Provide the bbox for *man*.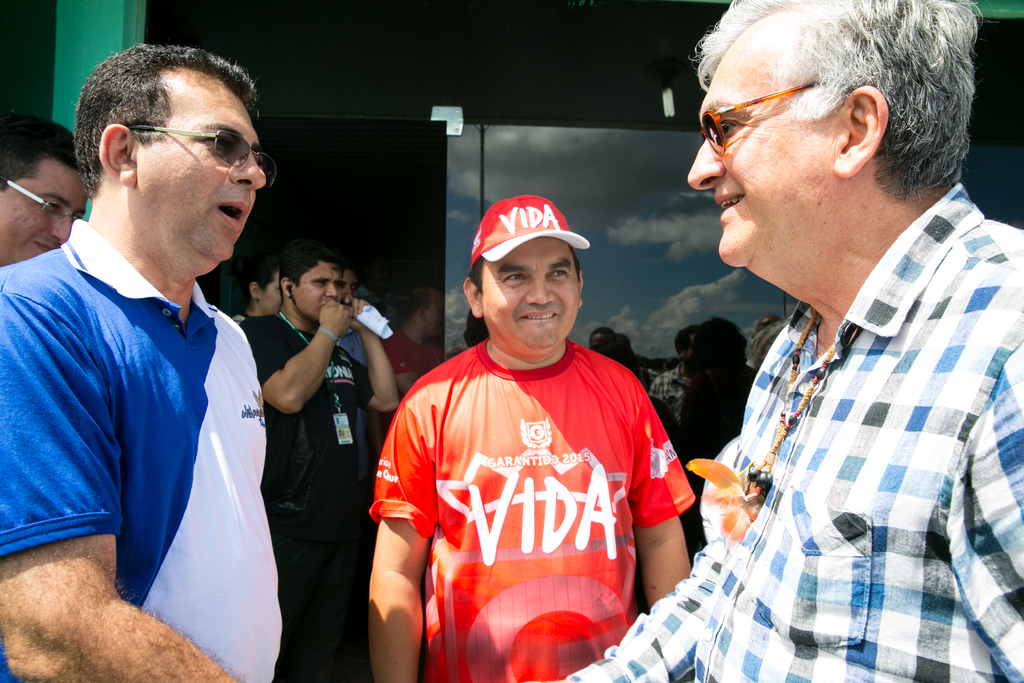
<box>0,108,89,270</box>.
